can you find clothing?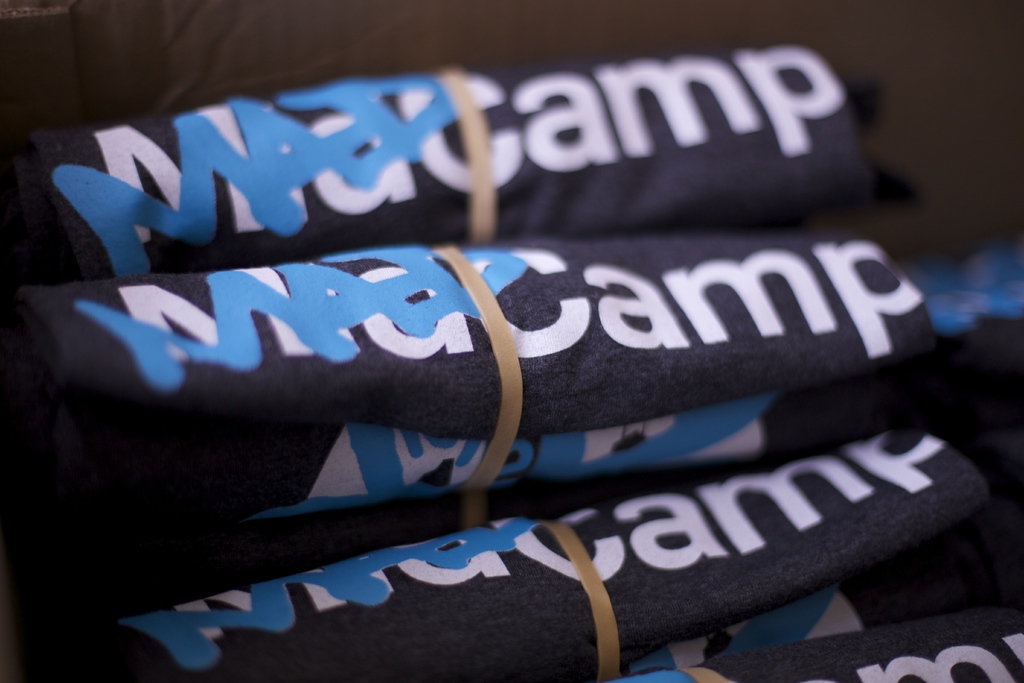
Yes, bounding box: BBox(1, 232, 965, 493).
